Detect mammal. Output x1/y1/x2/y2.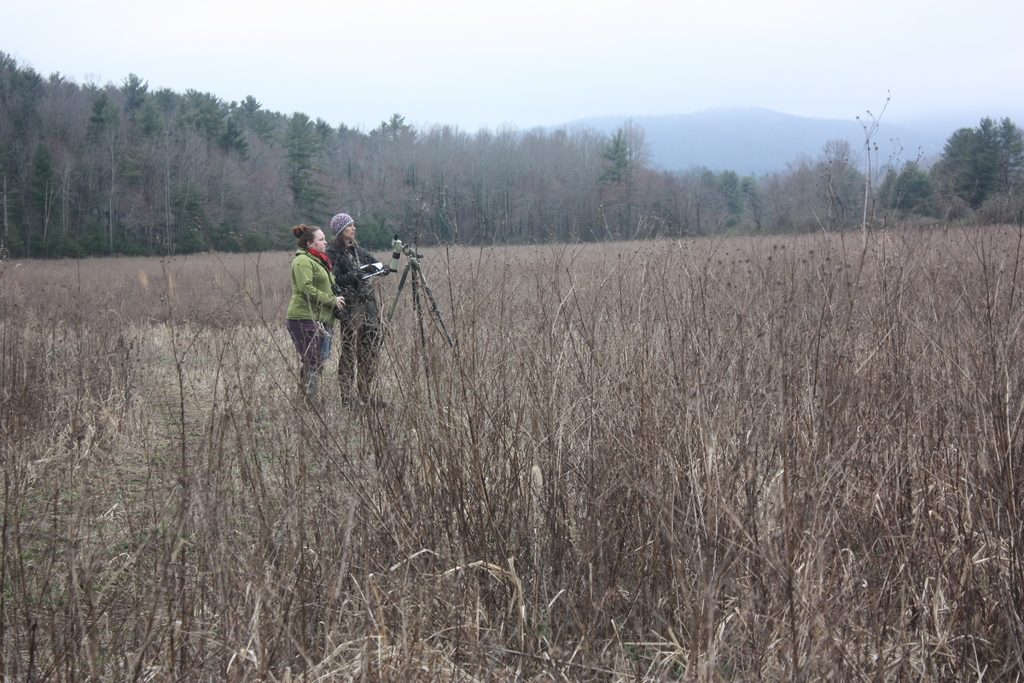
334/217/387/409.
